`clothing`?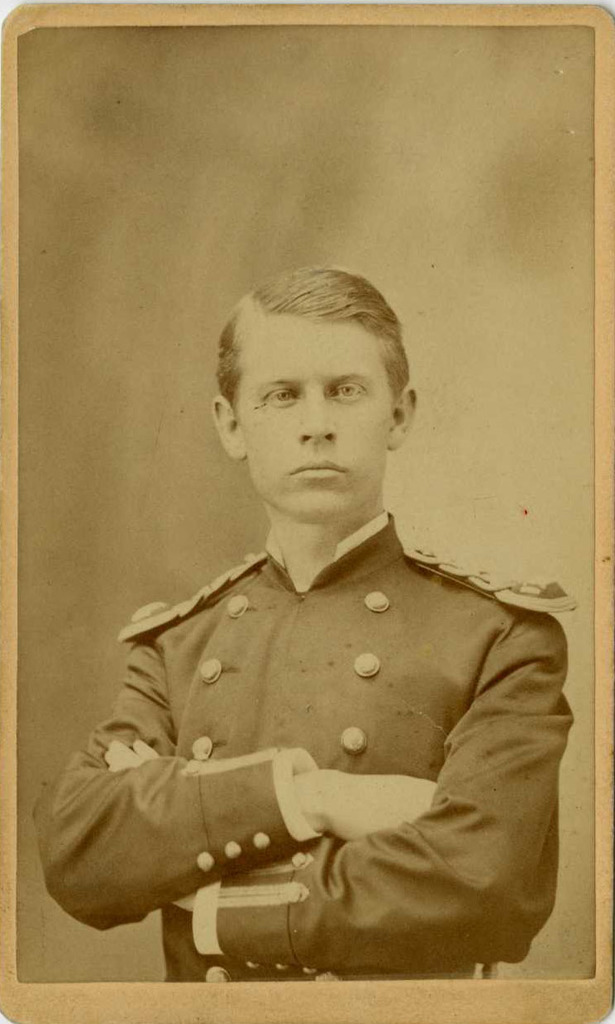
locate(35, 507, 575, 980)
